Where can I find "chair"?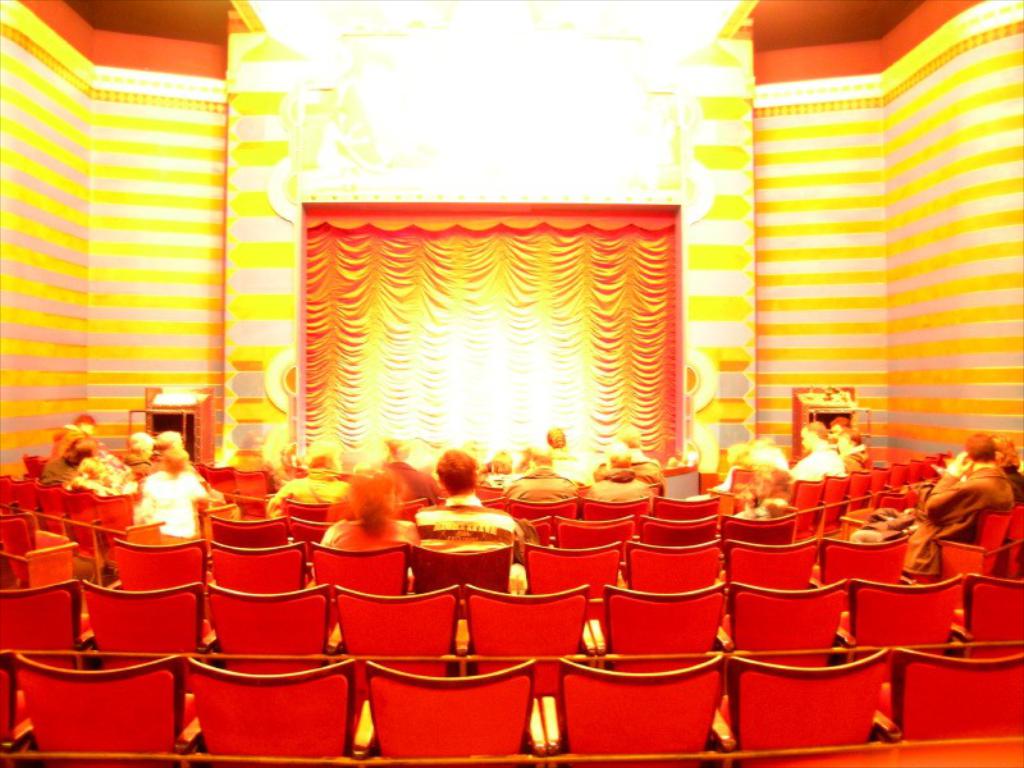
You can find it at bbox=[232, 467, 262, 515].
